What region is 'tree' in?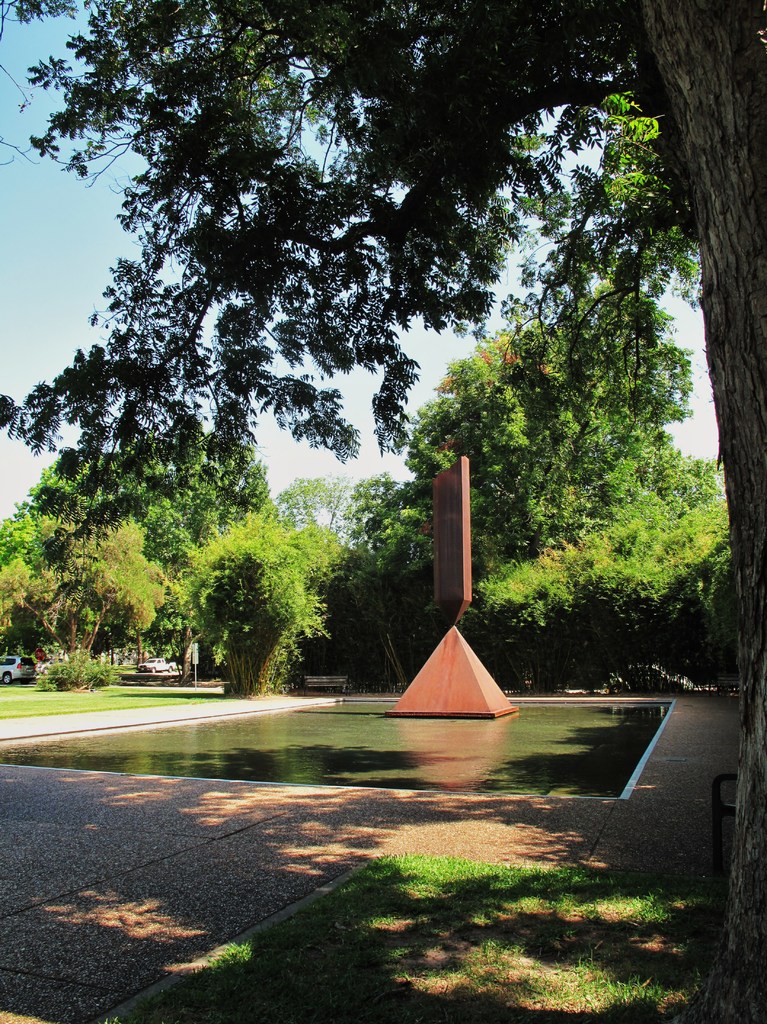
409,350,519,559.
